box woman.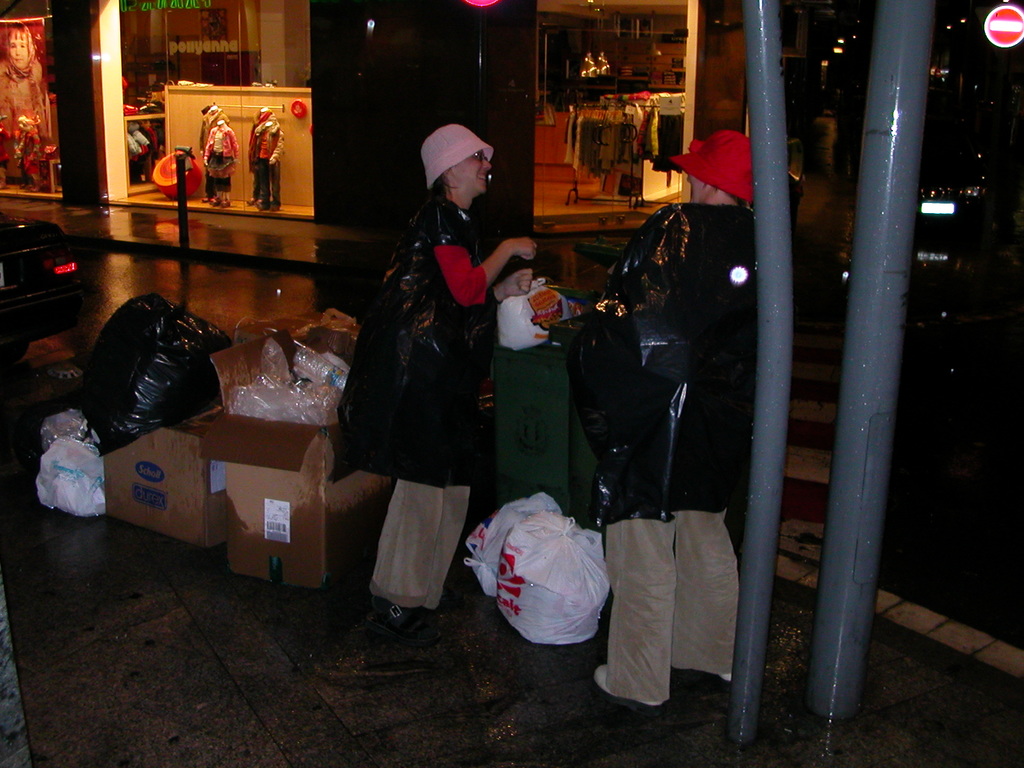
x1=341, y1=124, x2=540, y2=635.
